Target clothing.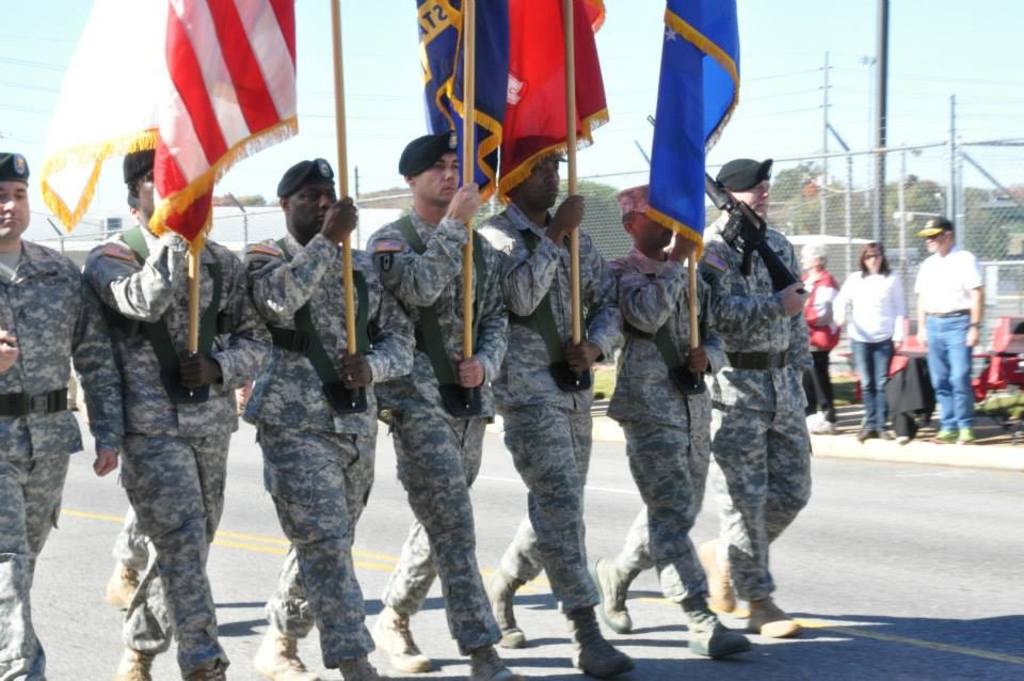
Target region: detection(476, 200, 635, 613).
